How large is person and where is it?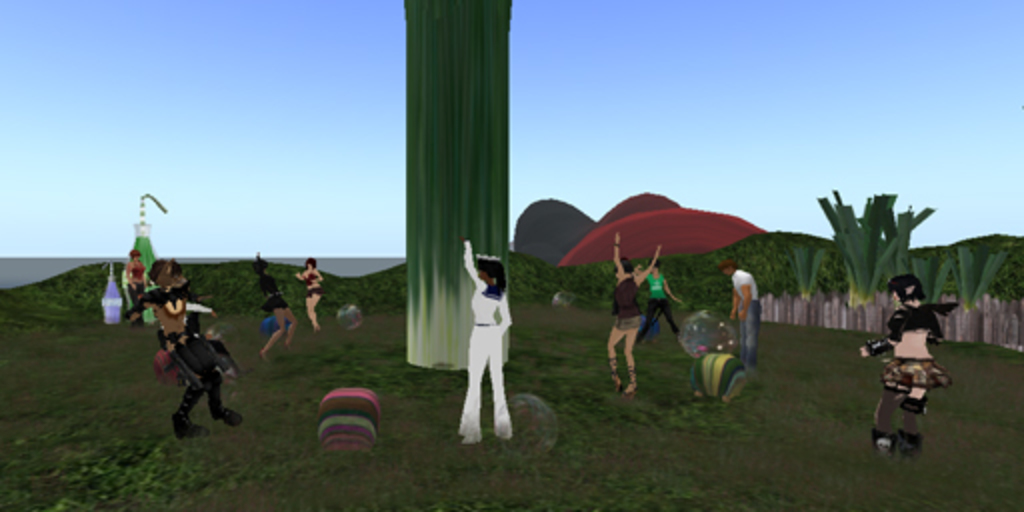
Bounding box: locate(132, 262, 248, 442).
